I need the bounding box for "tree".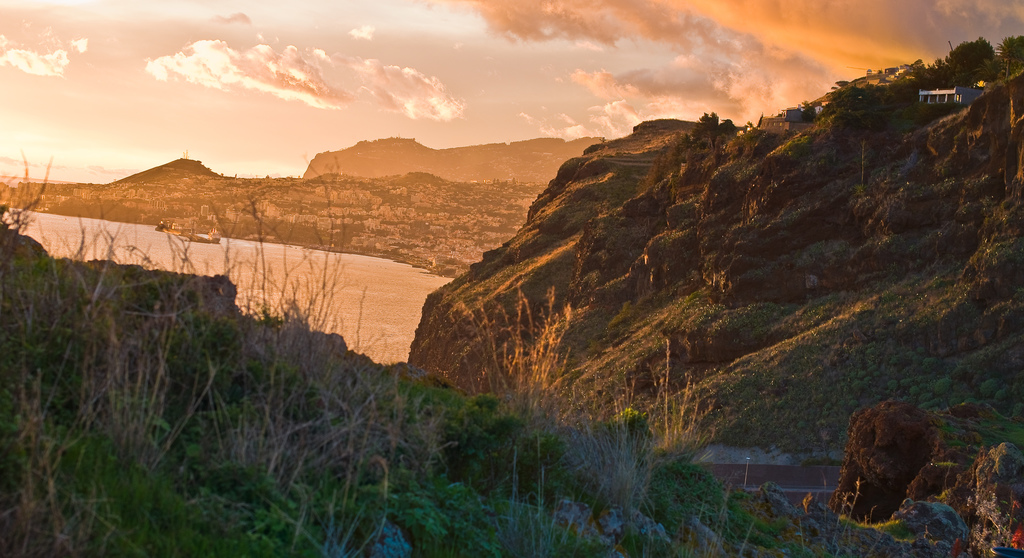
Here it is: bbox=[997, 33, 1023, 70].
